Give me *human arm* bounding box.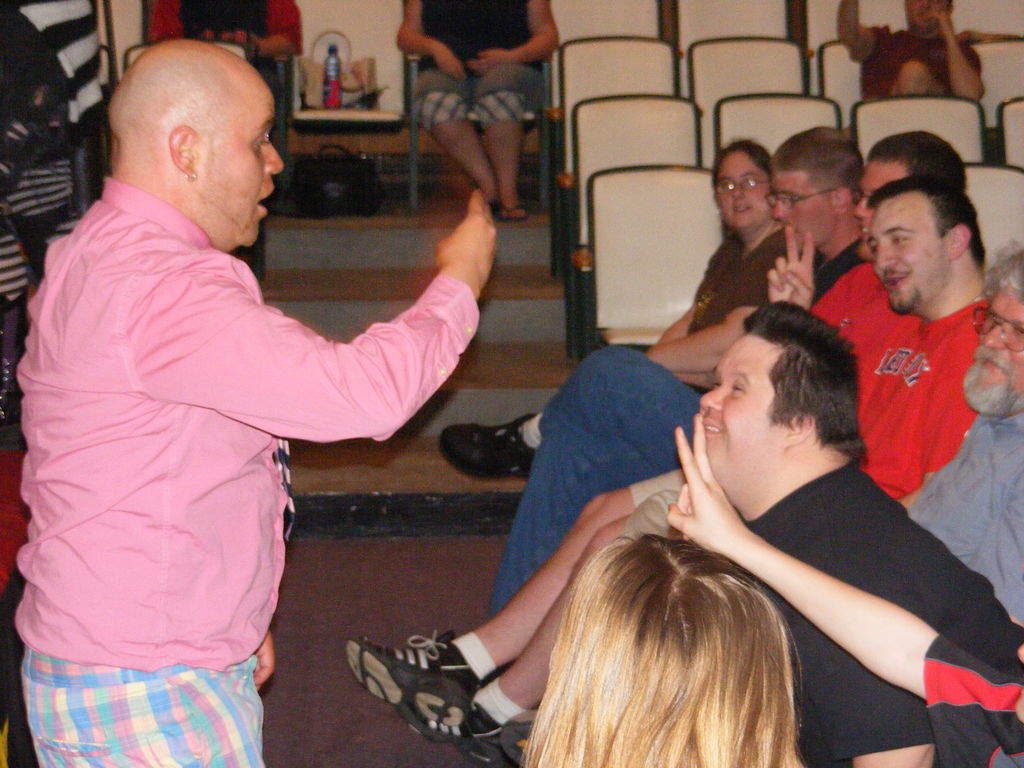
detection(676, 361, 986, 705).
